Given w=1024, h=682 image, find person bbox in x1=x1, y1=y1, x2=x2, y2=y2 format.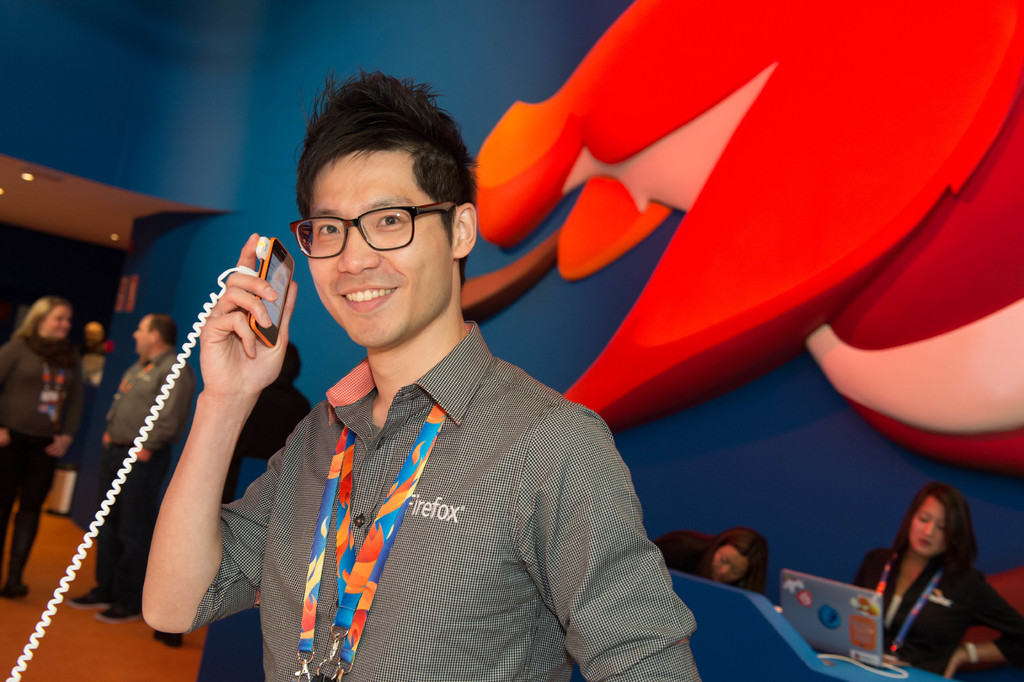
x1=74, y1=313, x2=190, y2=628.
